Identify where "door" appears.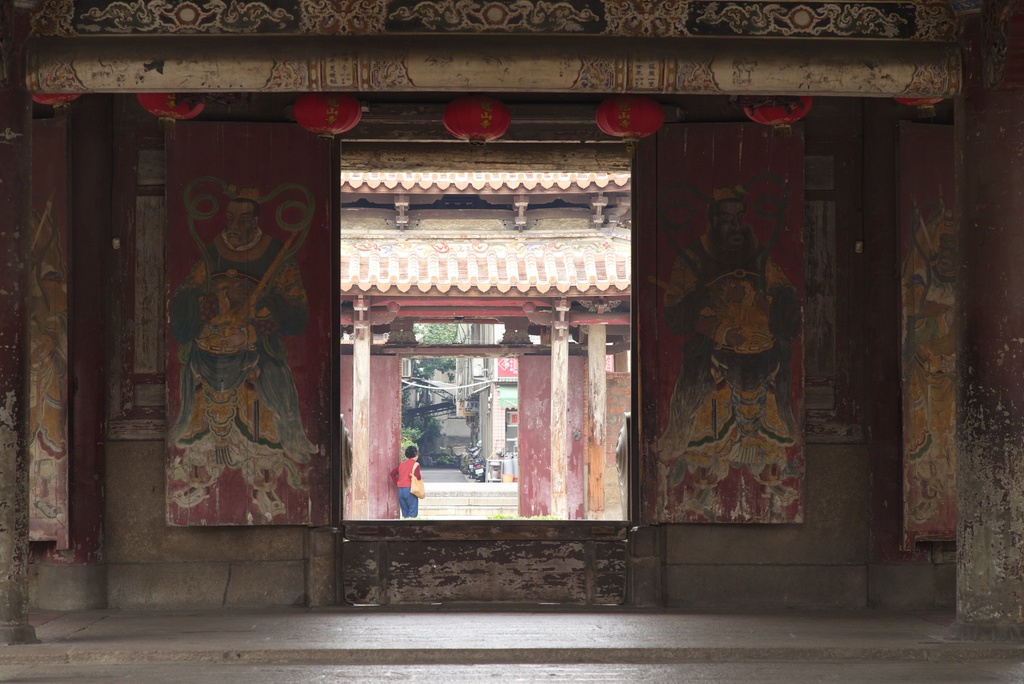
Appears at {"x1": 339, "y1": 354, "x2": 401, "y2": 521}.
